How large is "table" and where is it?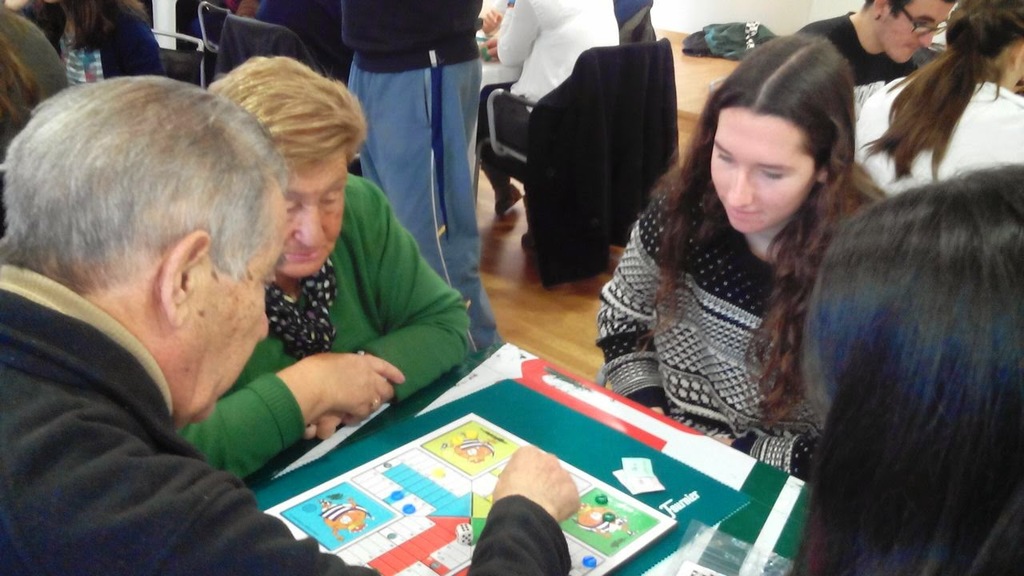
Bounding box: box(247, 342, 820, 575).
